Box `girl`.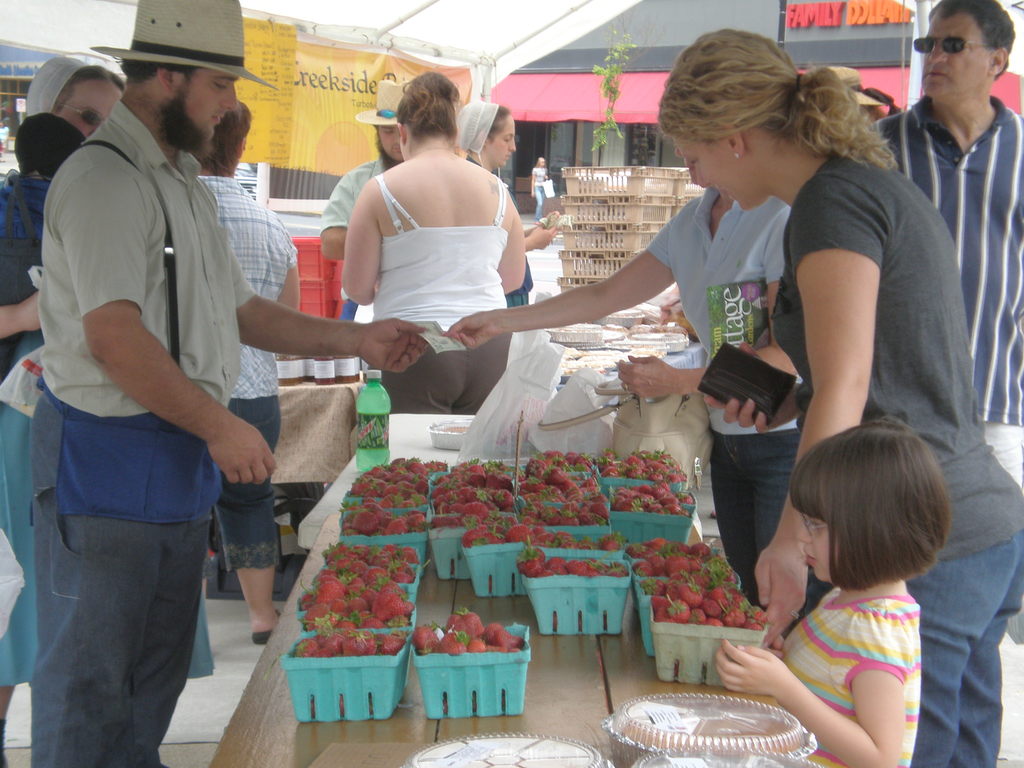
652:32:1023:767.
